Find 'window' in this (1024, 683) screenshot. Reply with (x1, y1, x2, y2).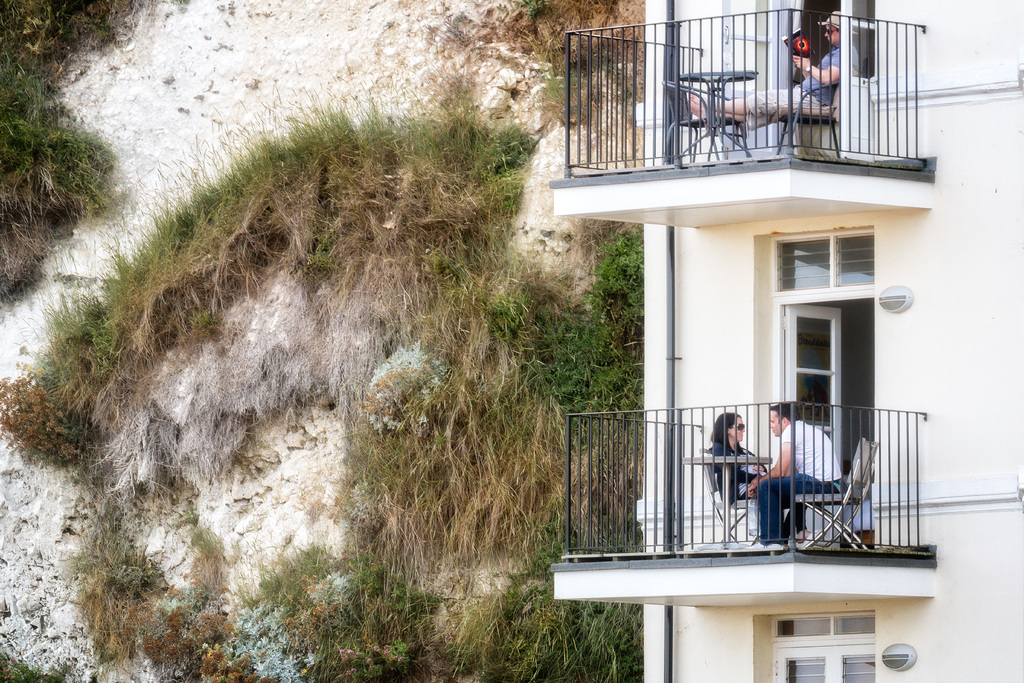
(777, 609, 873, 634).
